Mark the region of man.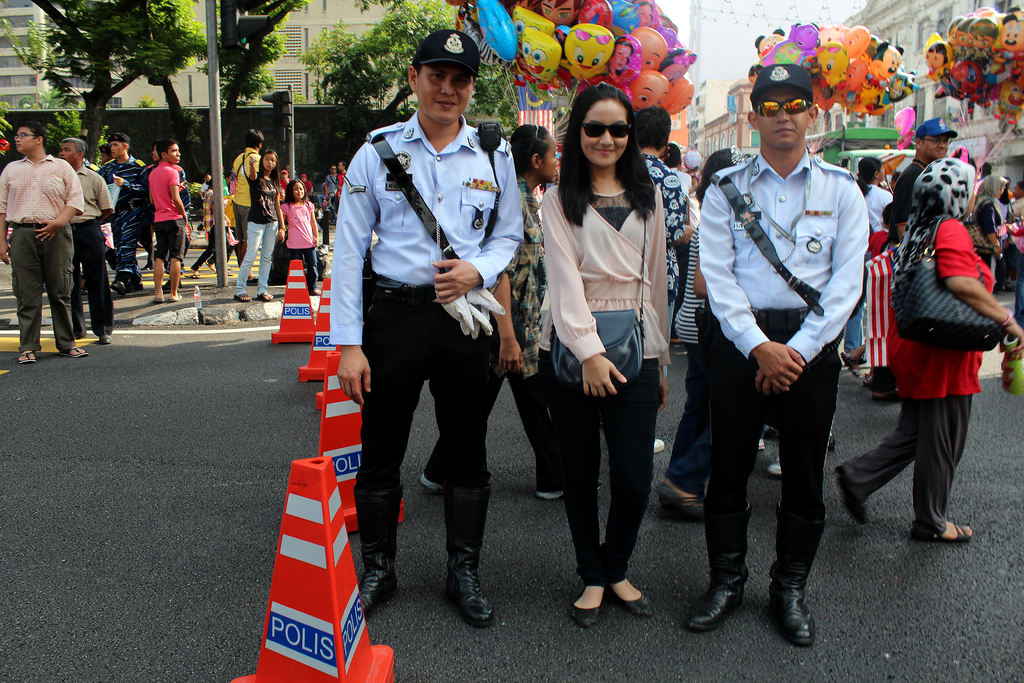
Region: 232/120/267/251.
